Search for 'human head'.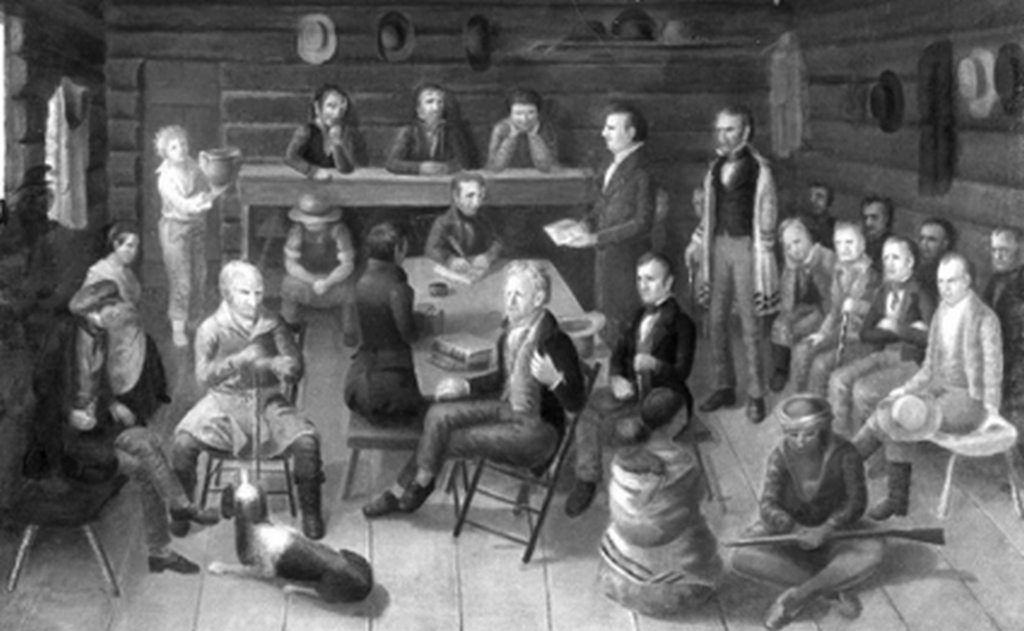
Found at BBox(627, 252, 672, 305).
